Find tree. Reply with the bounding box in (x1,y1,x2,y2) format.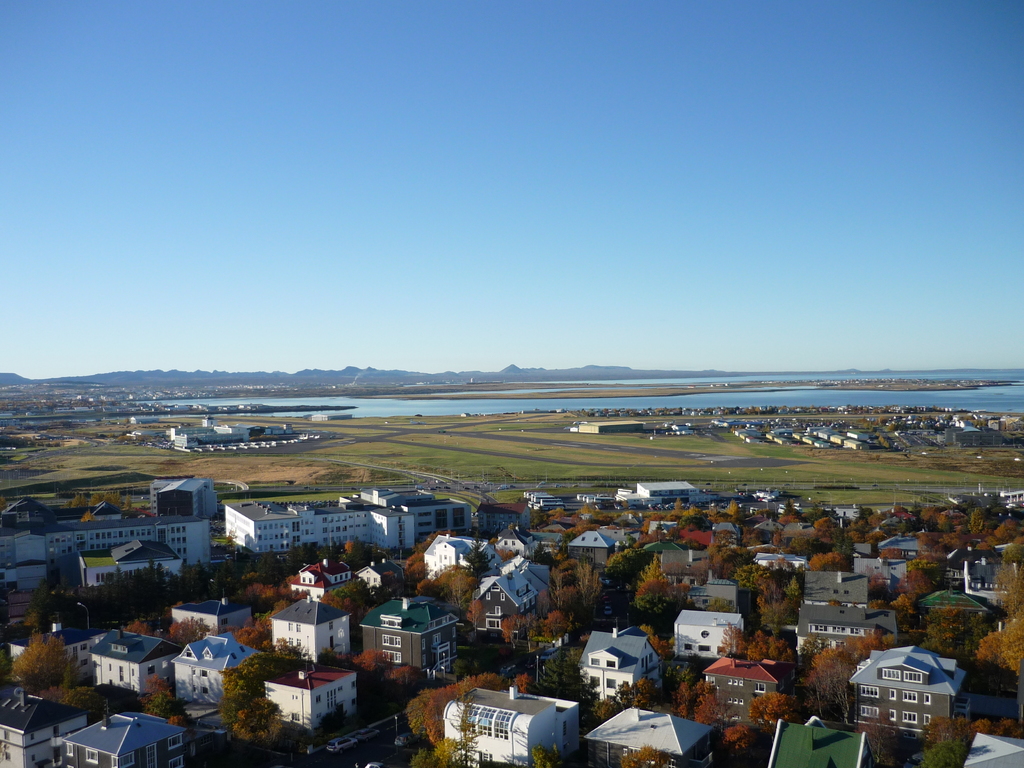
(596,678,634,720).
